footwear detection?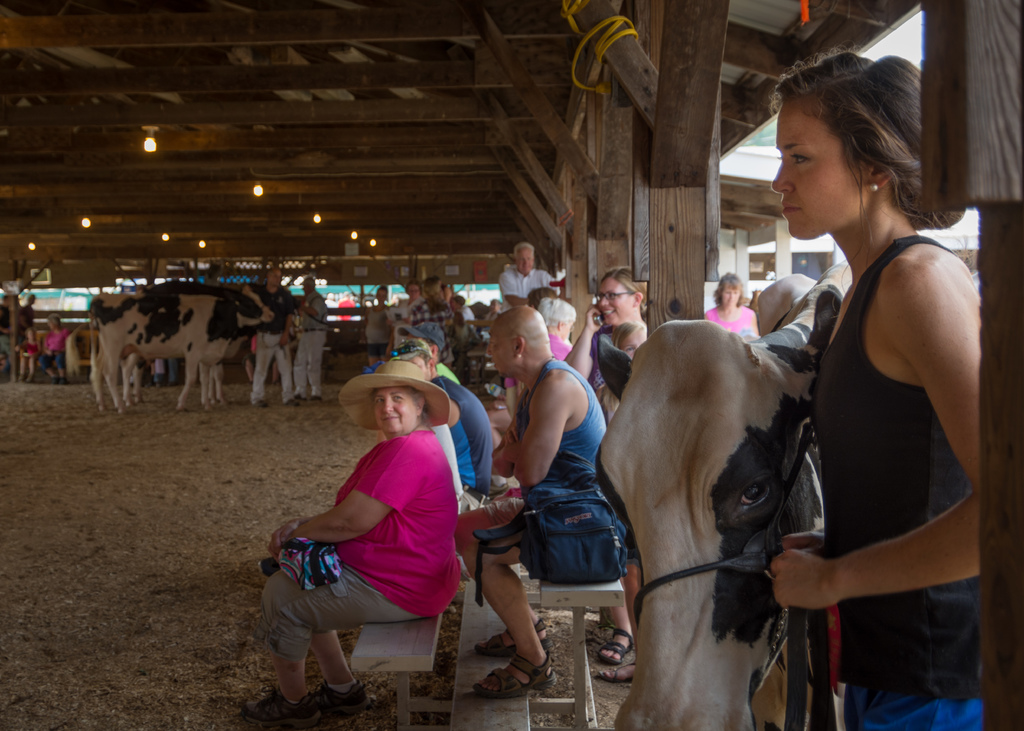
469/618/556/657
